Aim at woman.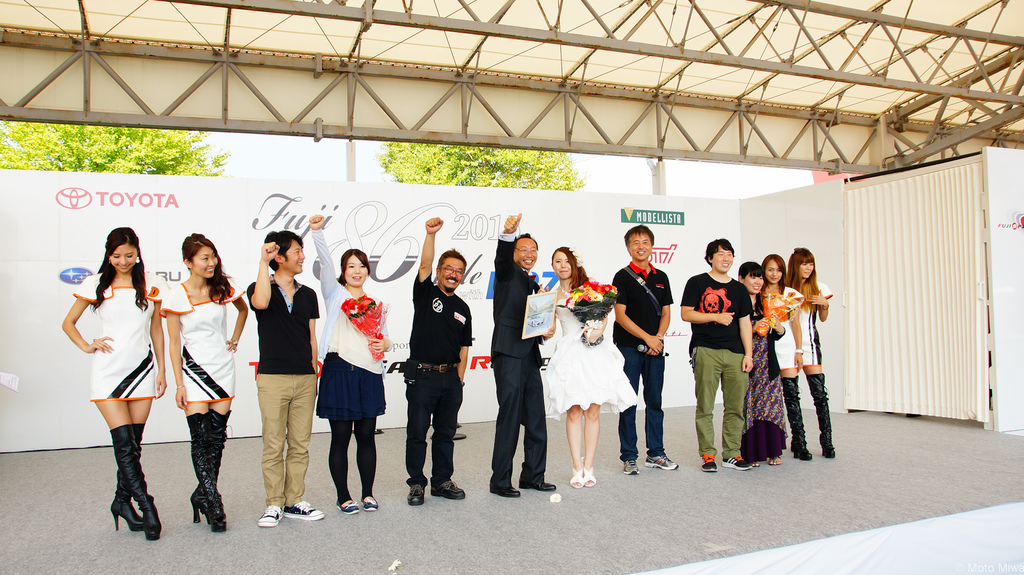
Aimed at box=[307, 214, 390, 516].
